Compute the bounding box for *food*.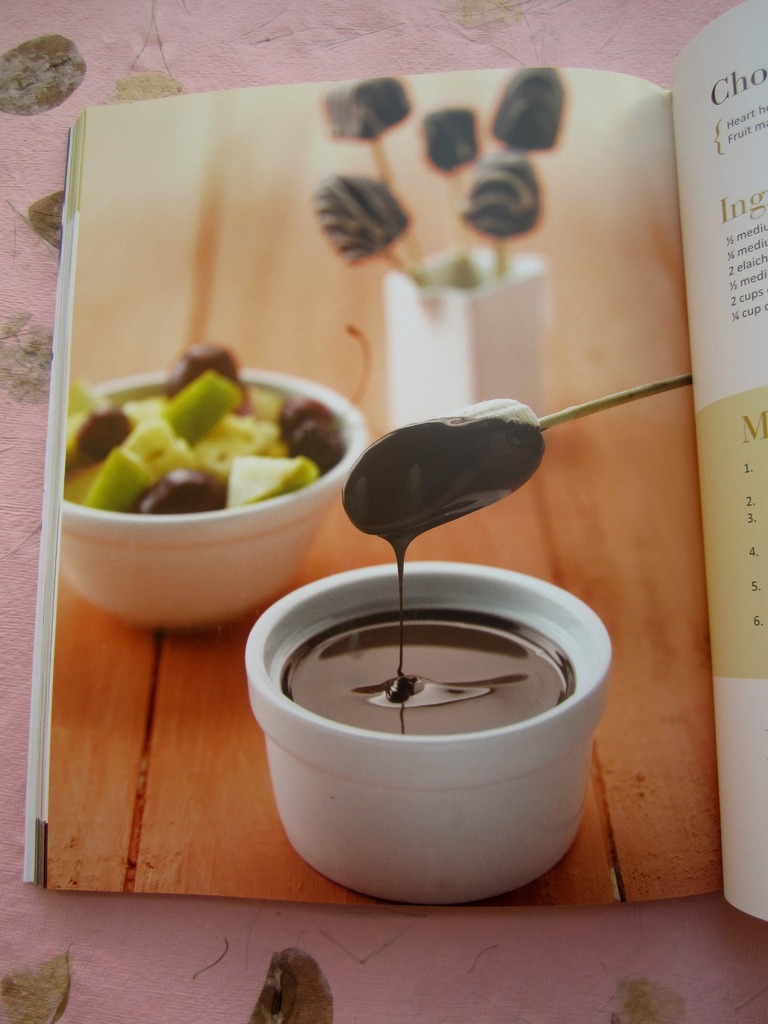
rect(455, 154, 540, 230).
